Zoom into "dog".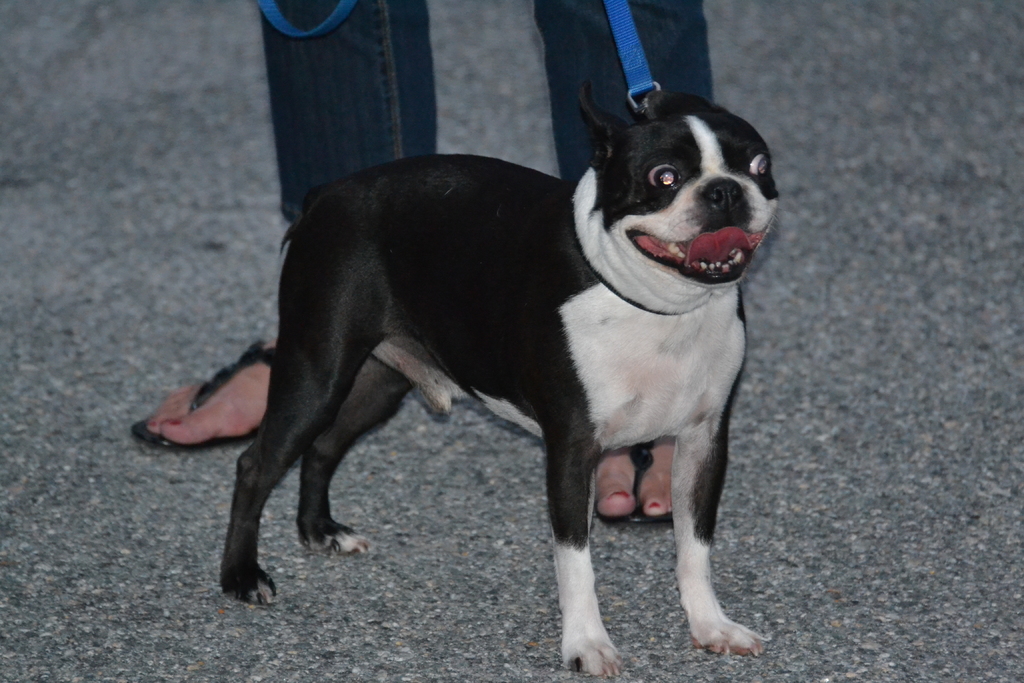
Zoom target: Rect(217, 81, 781, 675).
